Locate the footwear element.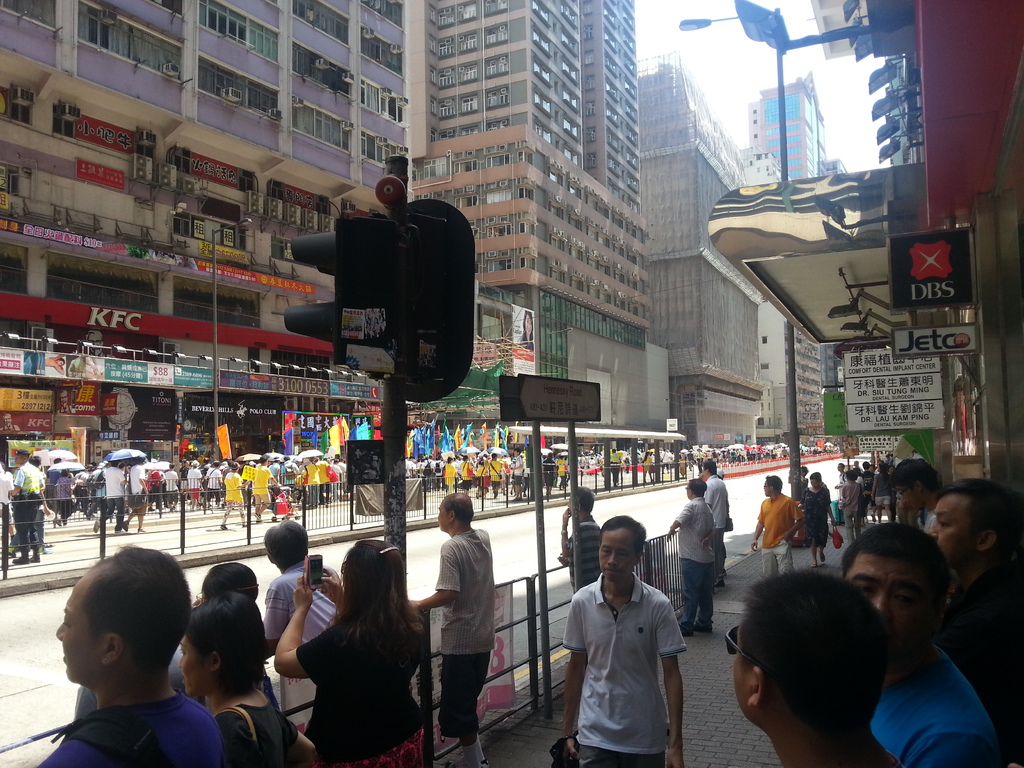
Element bbox: crop(12, 550, 29, 566).
